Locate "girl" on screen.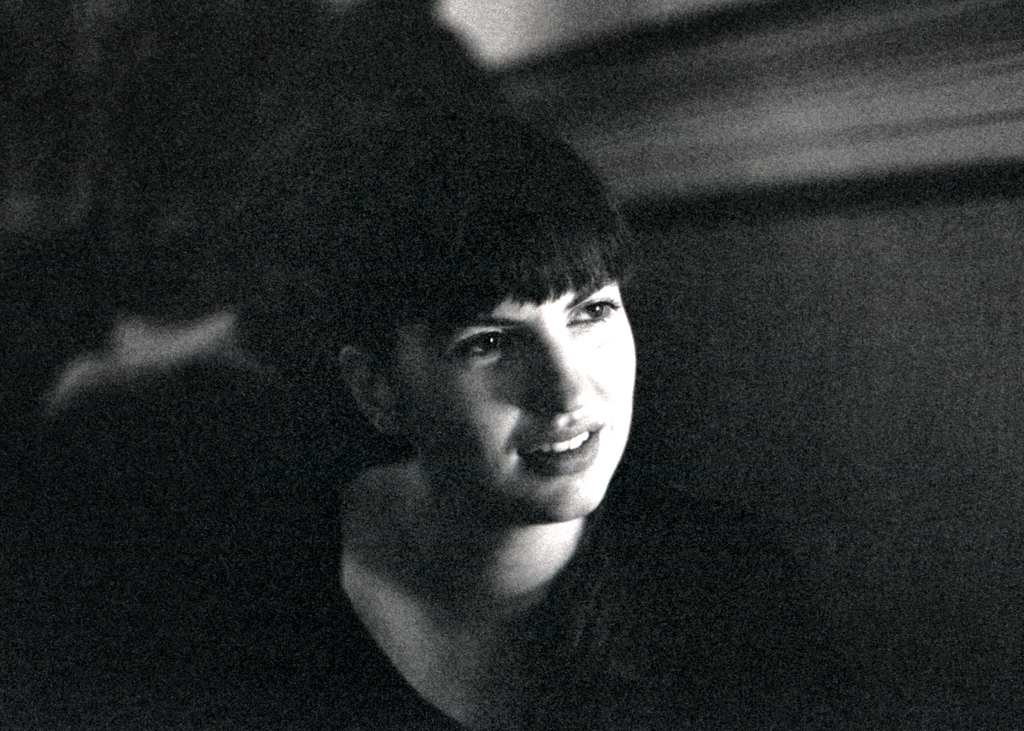
On screen at x1=155 y1=123 x2=873 y2=730.
